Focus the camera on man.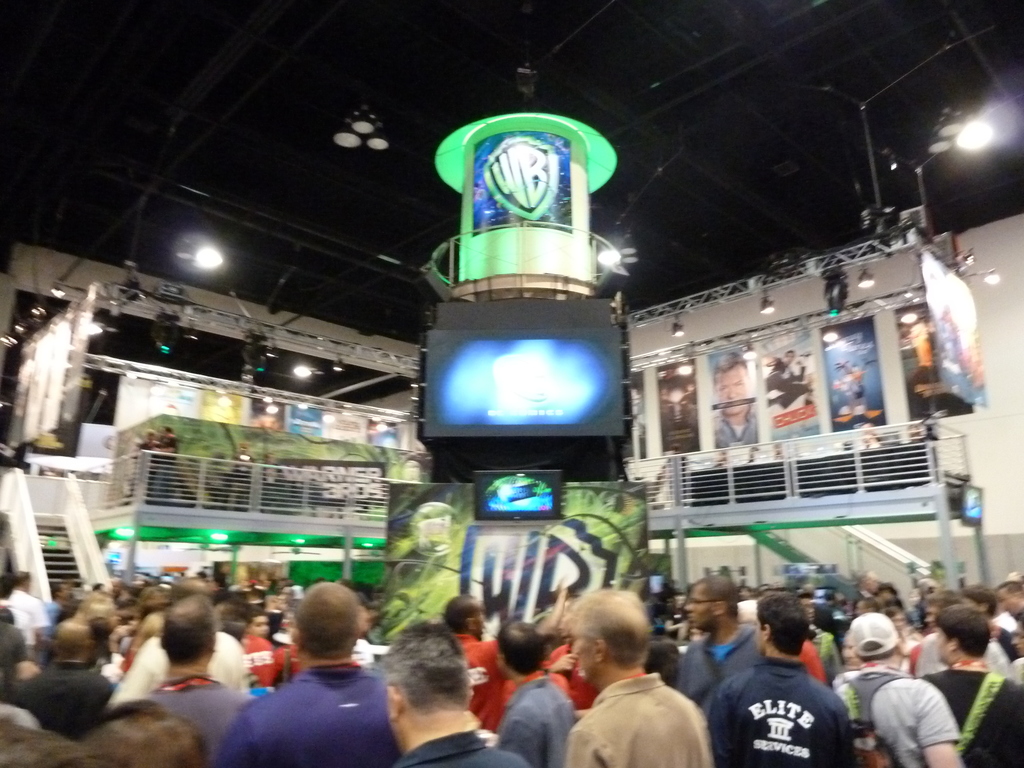
Focus region: (484,622,580,767).
